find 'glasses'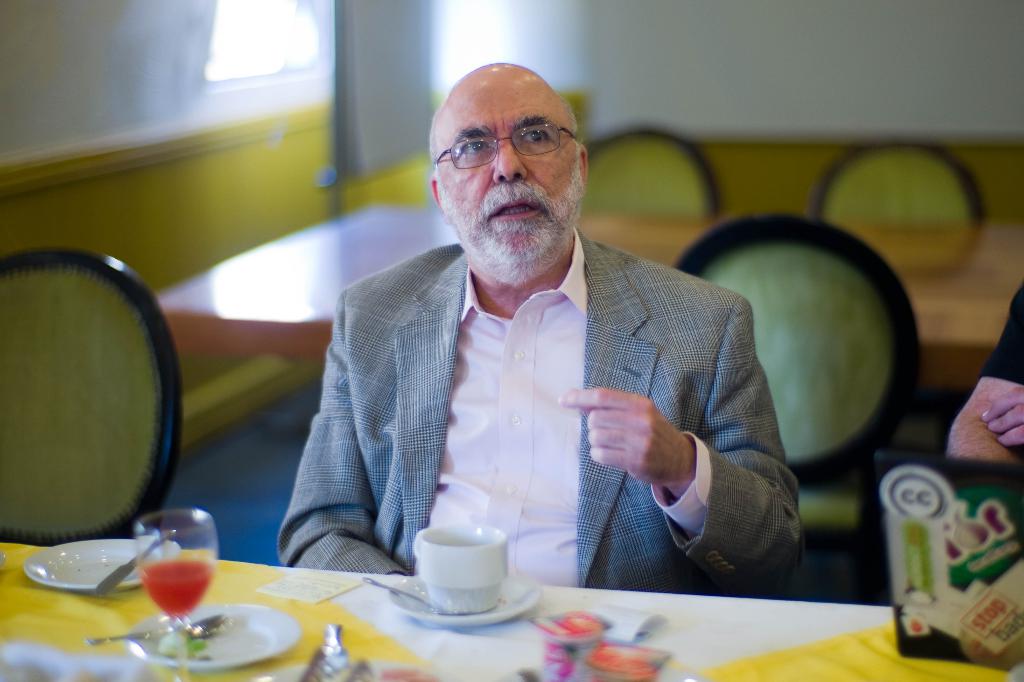
{"x1": 438, "y1": 116, "x2": 586, "y2": 164}
